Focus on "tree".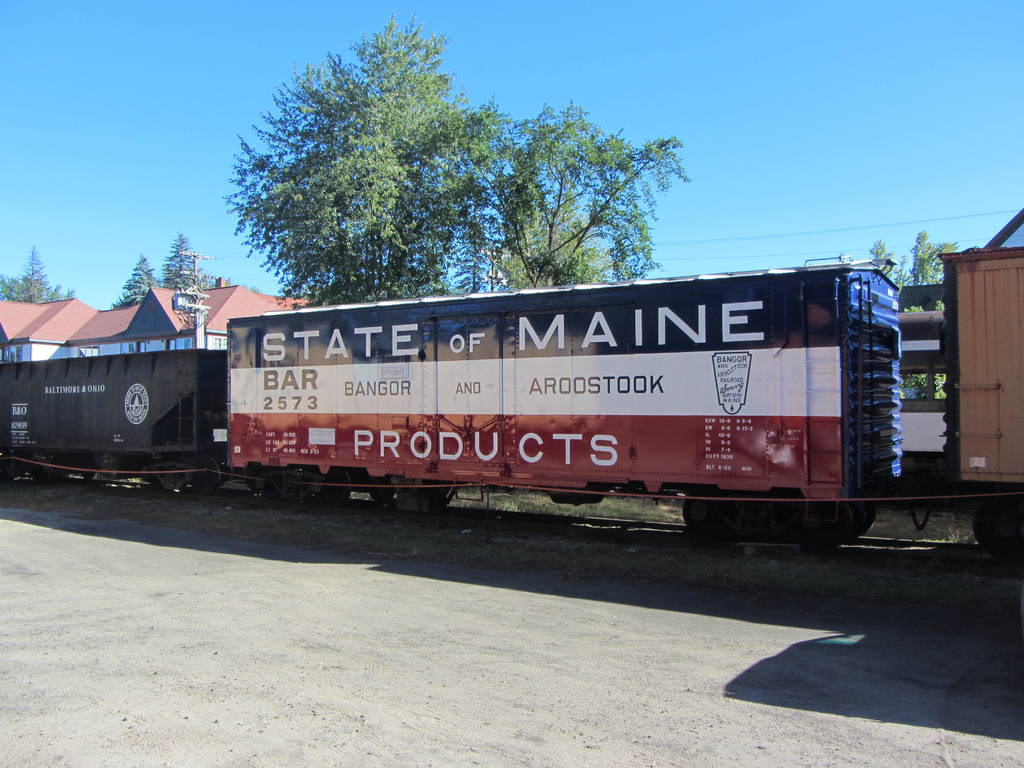
Focused at 0 241 78 298.
